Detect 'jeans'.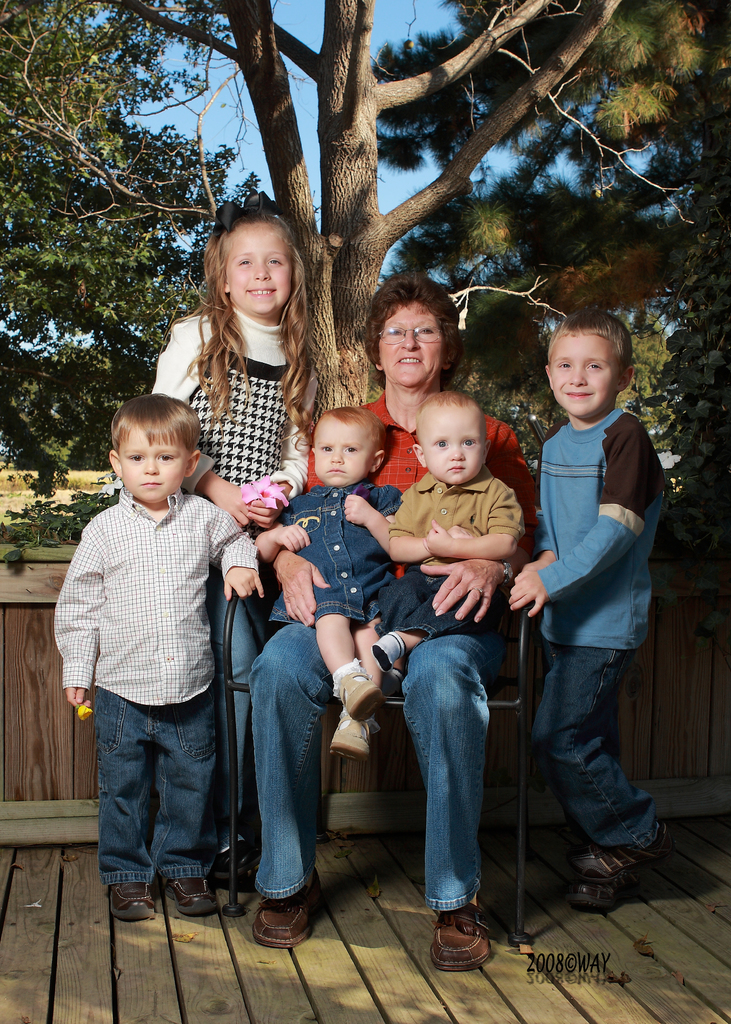
Detected at {"x1": 526, "y1": 641, "x2": 641, "y2": 844}.
